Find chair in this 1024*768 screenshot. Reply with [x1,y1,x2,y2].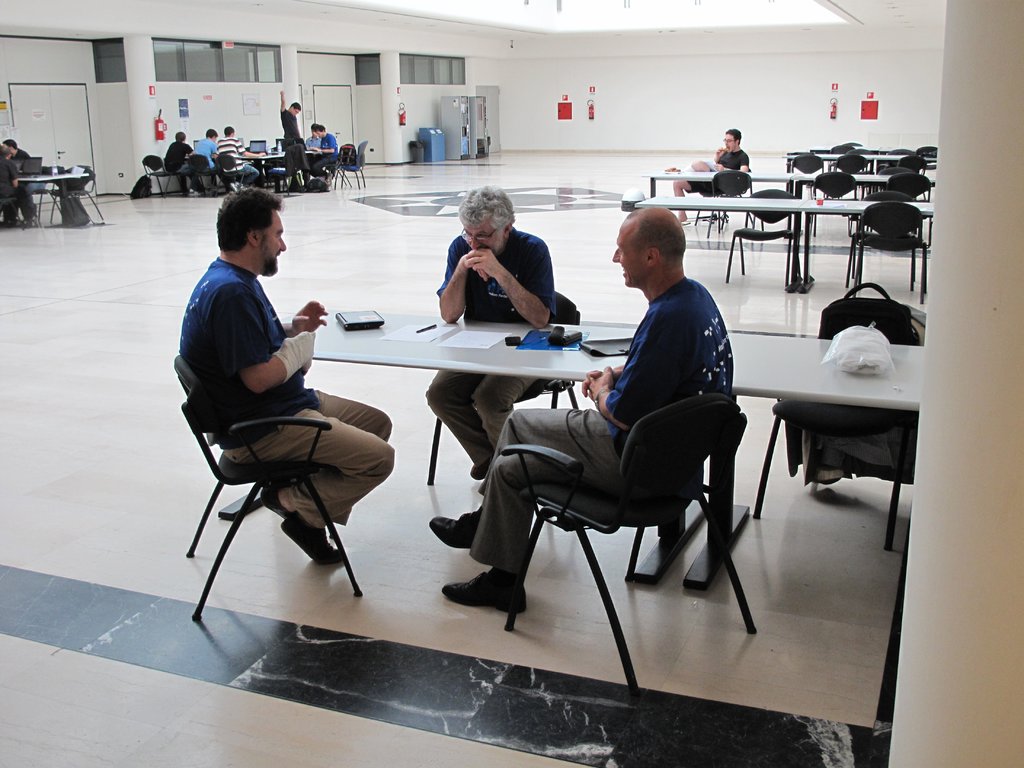
[888,174,932,204].
